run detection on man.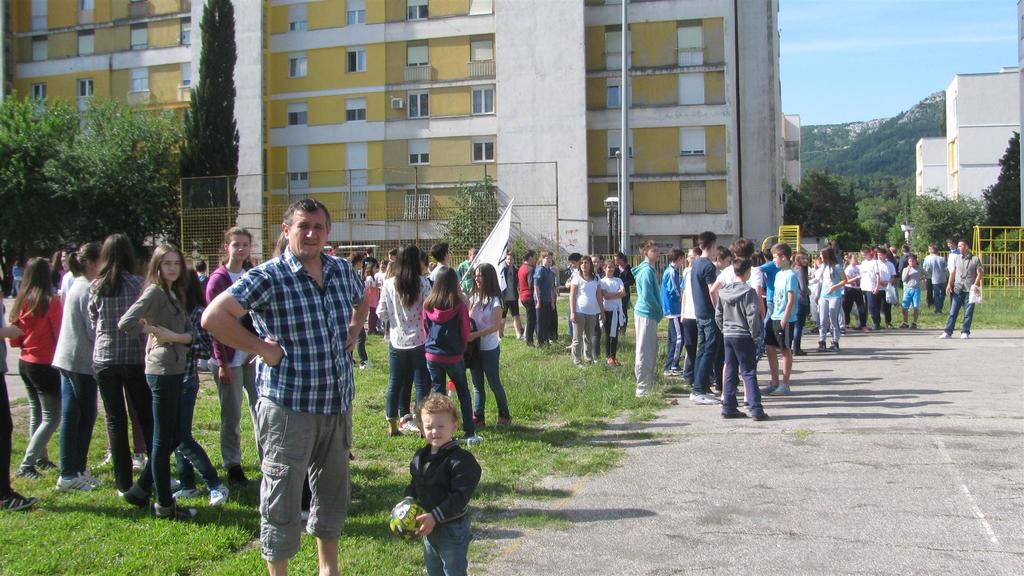
Result: x1=219 y1=185 x2=369 y2=560.
